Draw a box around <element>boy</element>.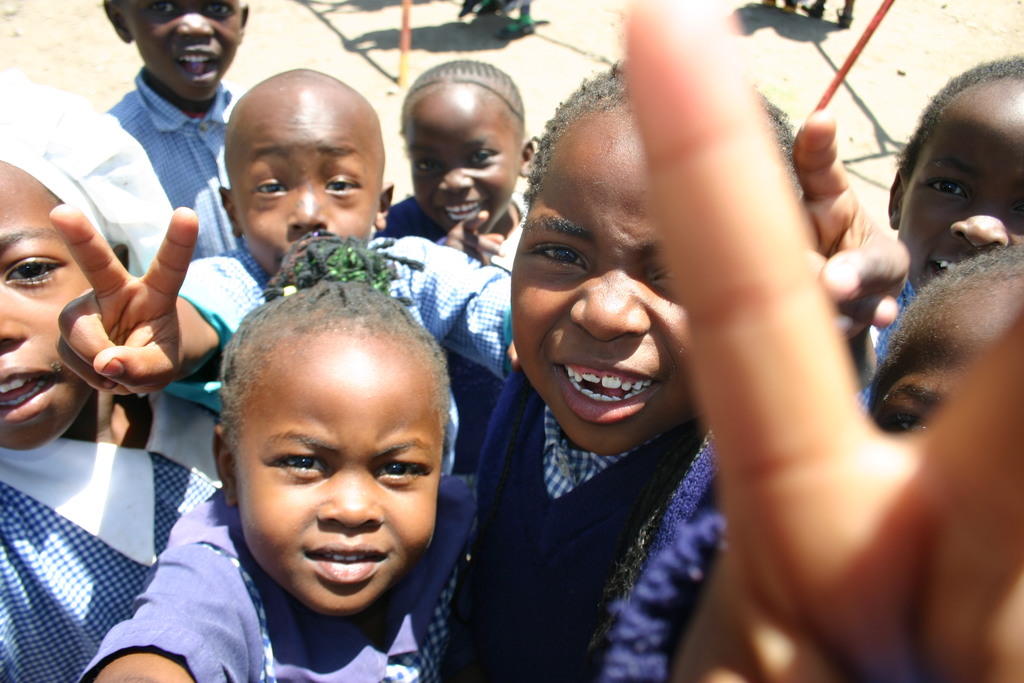
794,50,1023,394.
